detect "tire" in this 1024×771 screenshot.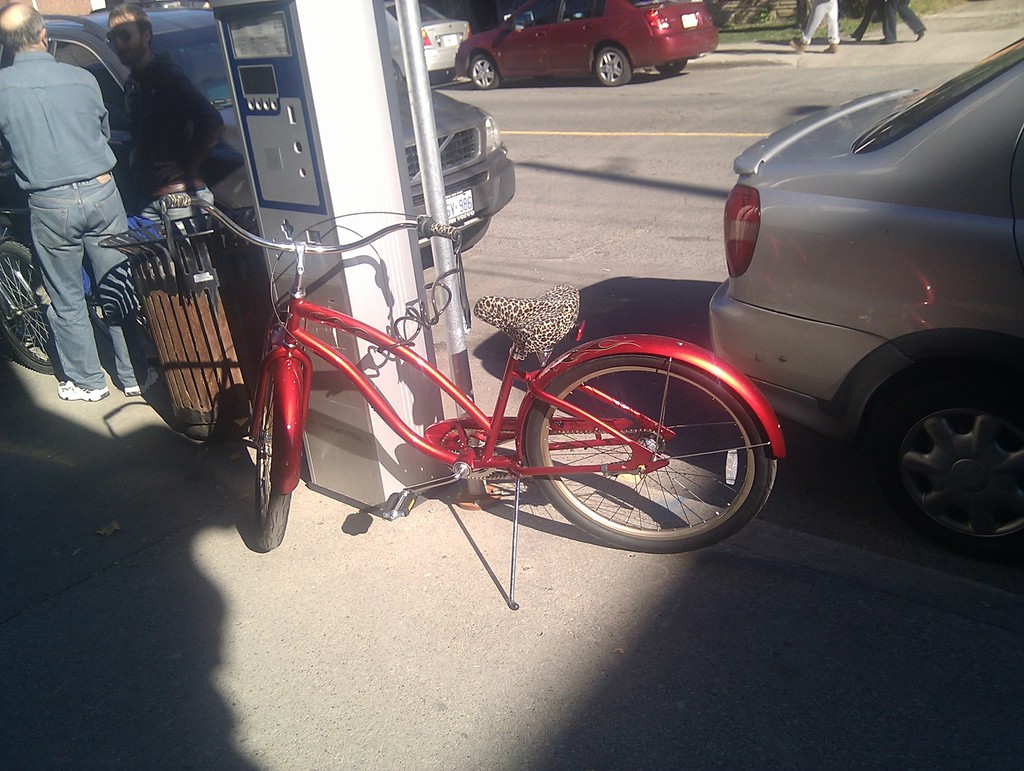
Detection: locate(0, 240, 63, 375).
